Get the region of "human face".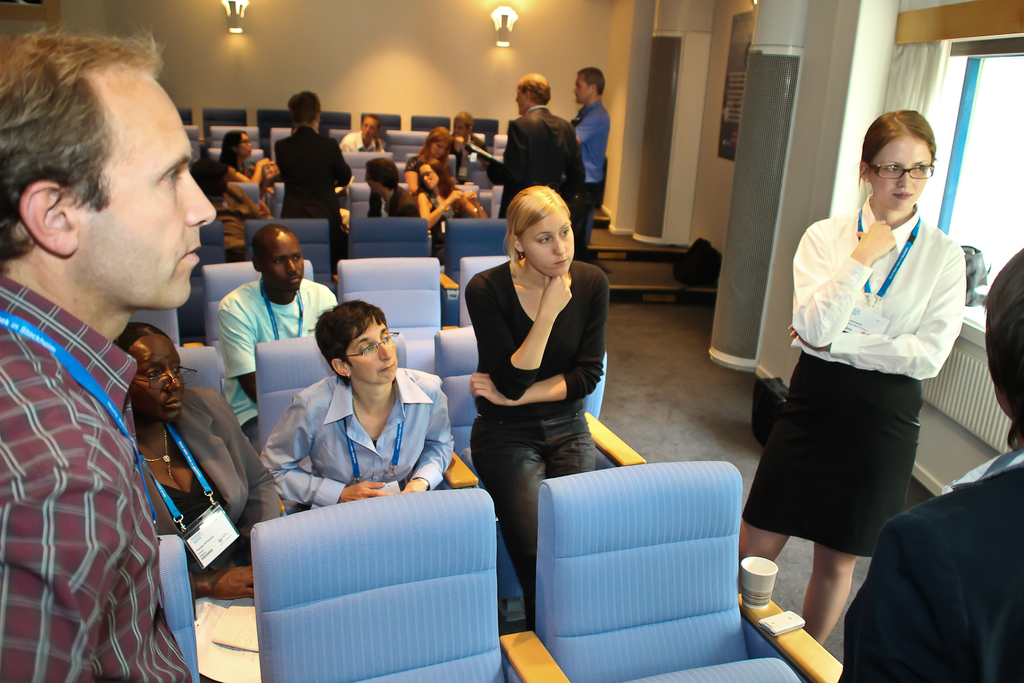
(78,72,218,305).
